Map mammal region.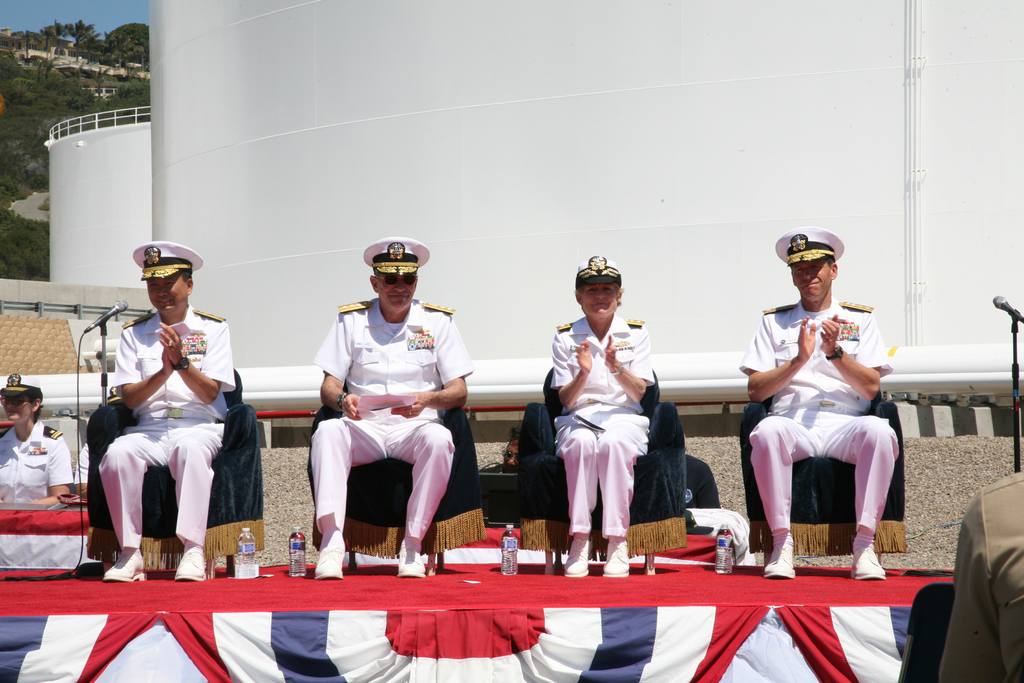
Mapped to {"x1": 0, "y1": 384, "x2": 69, "y2": 570}.
